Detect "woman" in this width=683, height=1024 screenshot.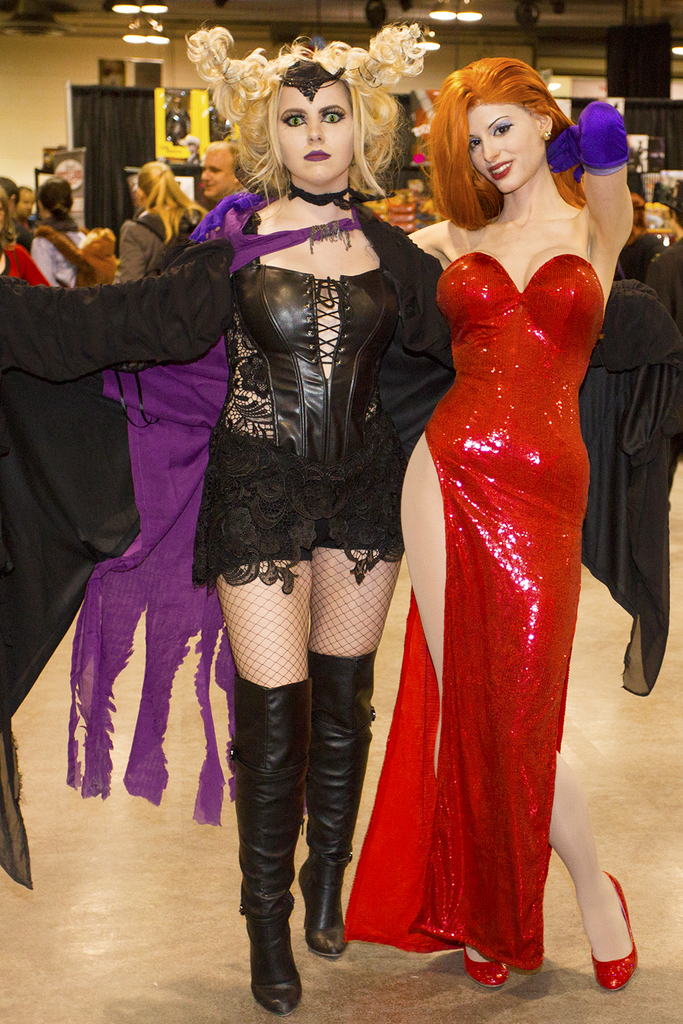
Detection: {"x1": 0, "y1": 36, "x2": 682, "y2": 1021}.
